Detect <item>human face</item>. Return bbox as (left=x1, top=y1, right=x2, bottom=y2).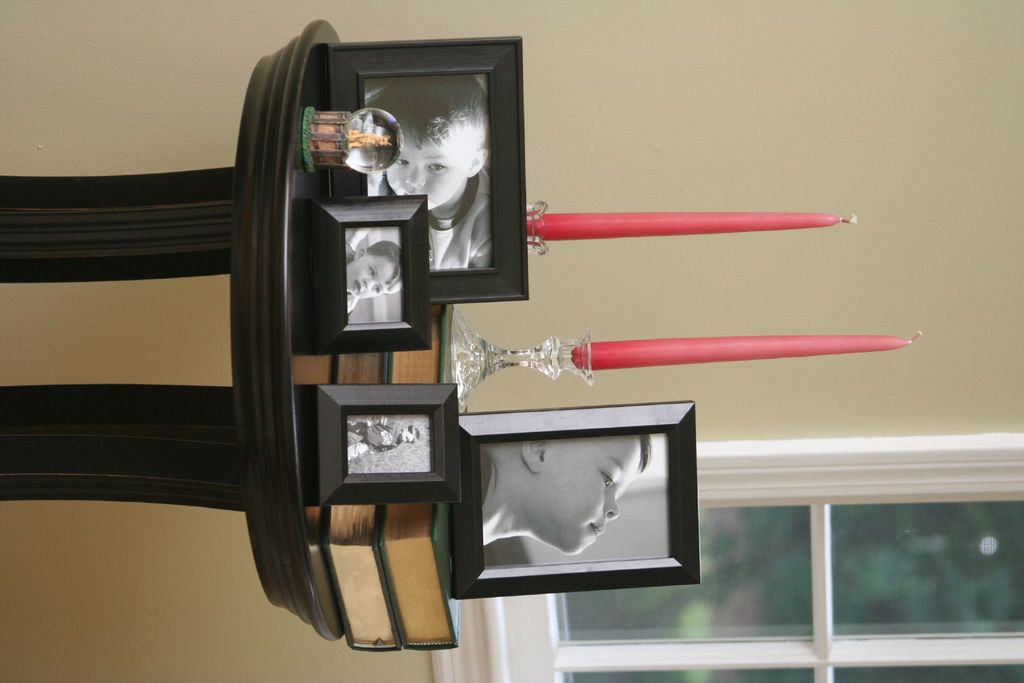
(left=346, top=251, right=397, bottom=299).
